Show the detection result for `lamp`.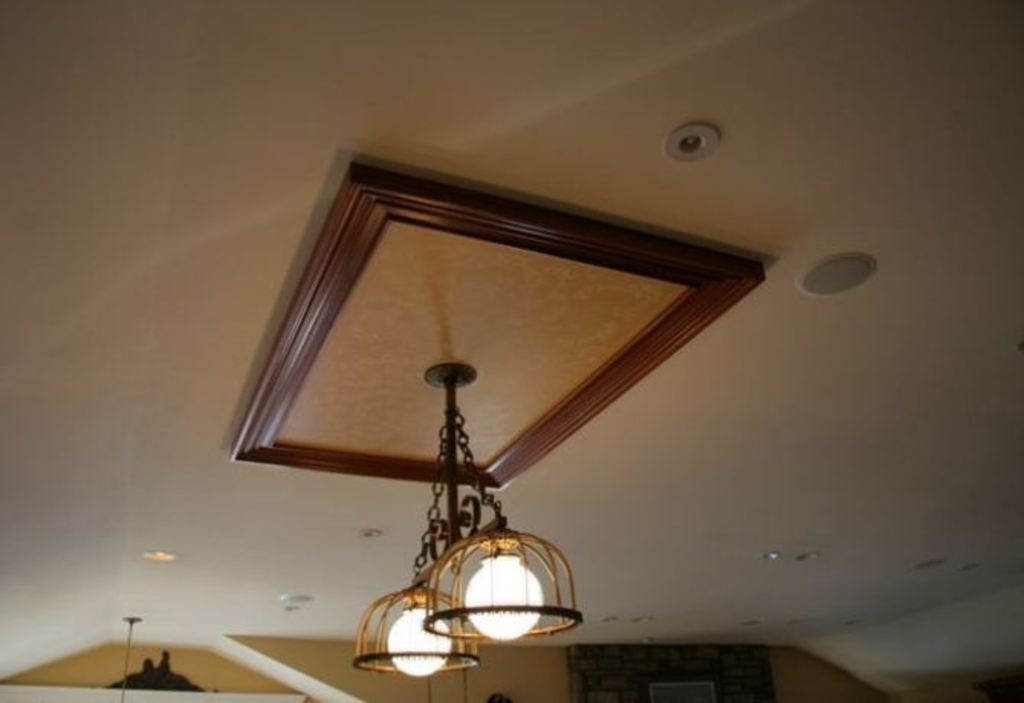
352/361/587/688.
